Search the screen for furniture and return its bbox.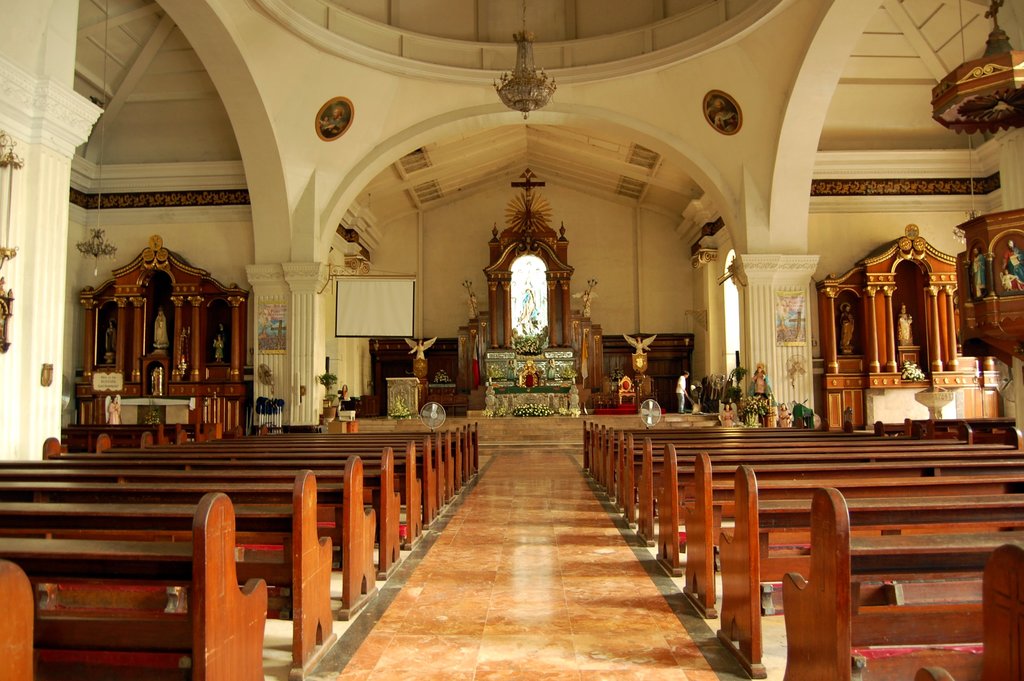
Found: bbox=[779, 484, 1023, 680].
